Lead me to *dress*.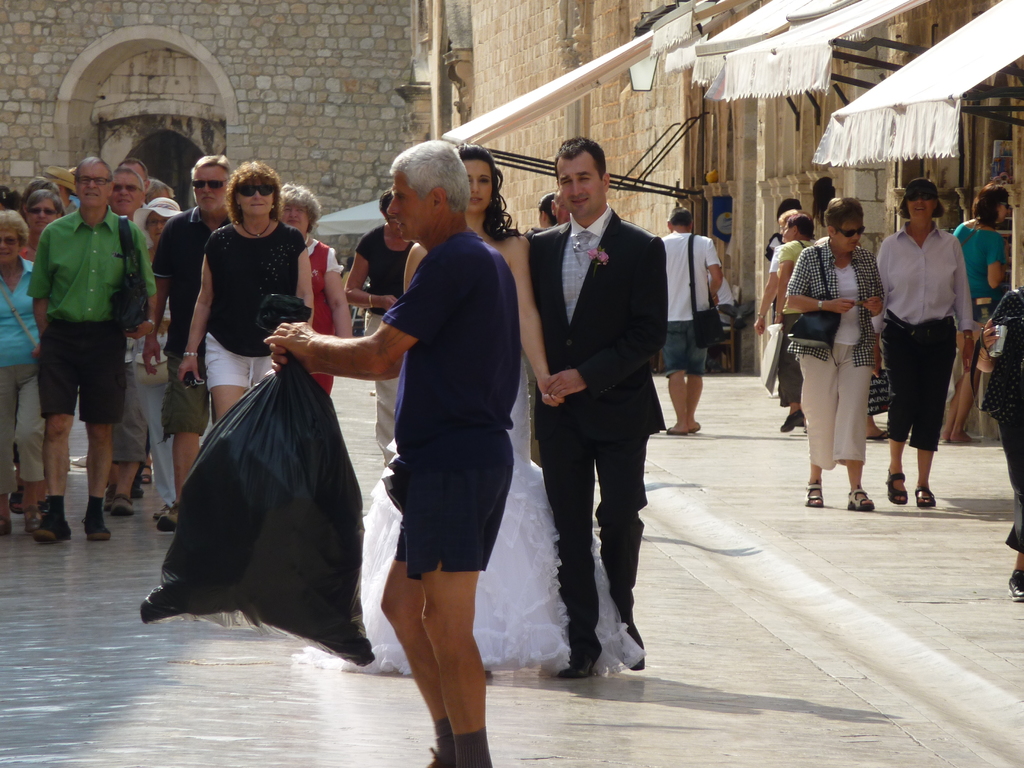
Lead to x1=314 y1=237 x2=341 y2=395.
